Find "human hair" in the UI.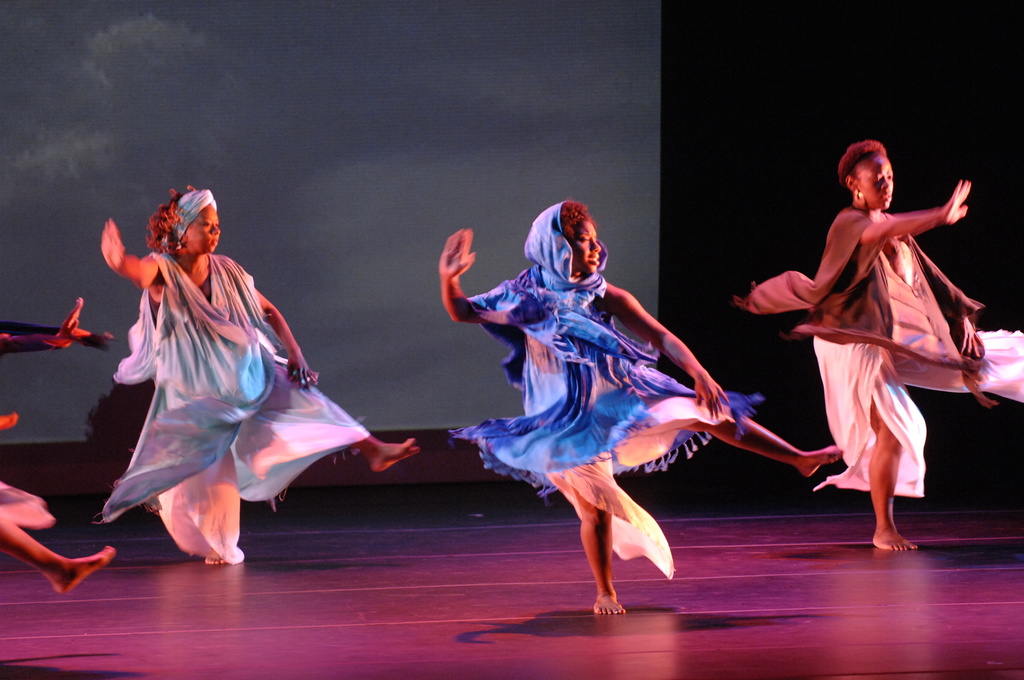
UI element at [left=835, top=135, right=887, bottom=190].
